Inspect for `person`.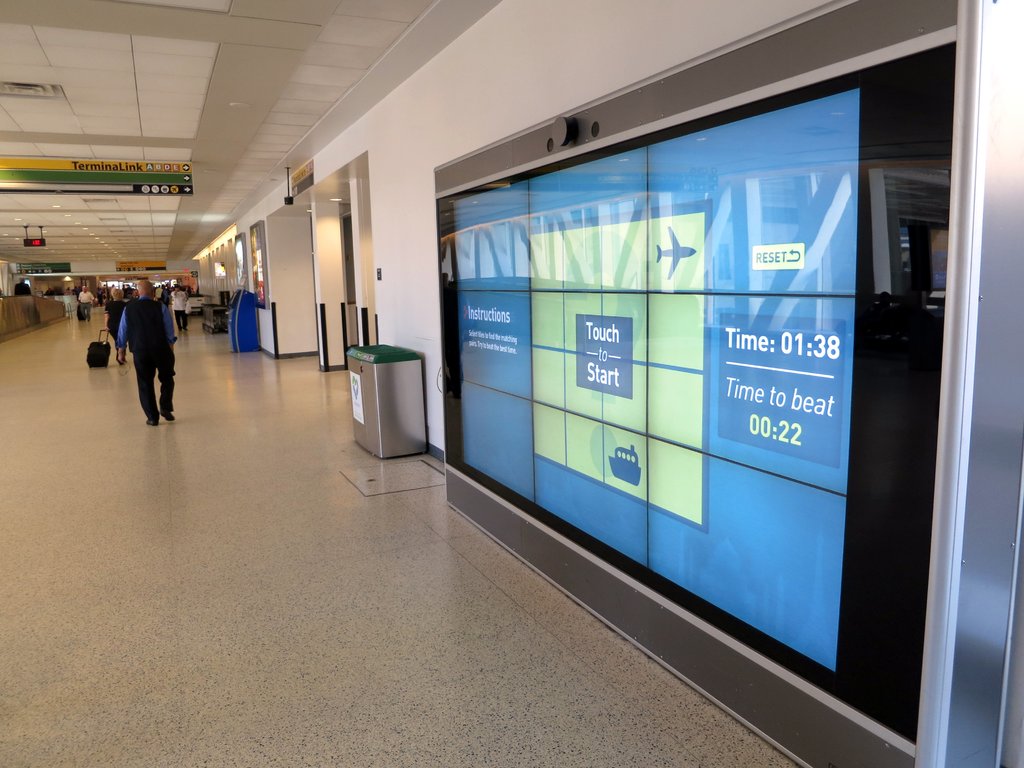
Inspection: BBox(107, 289, 123, 365).
